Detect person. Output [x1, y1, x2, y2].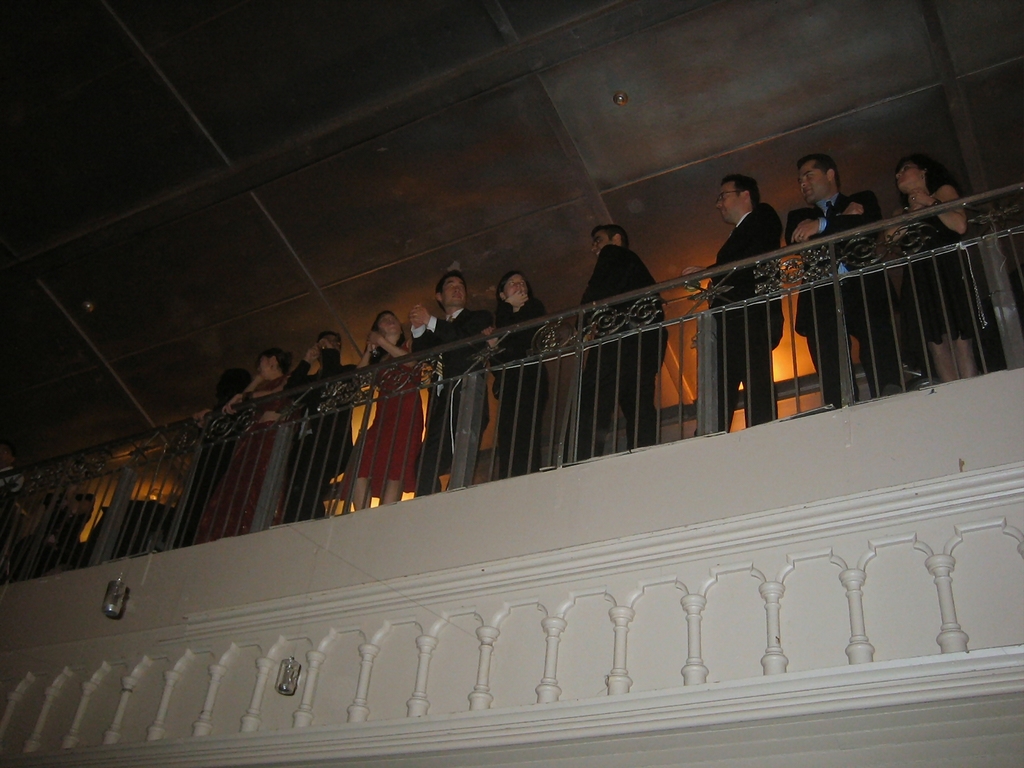
[564, 223, 671, 462].
